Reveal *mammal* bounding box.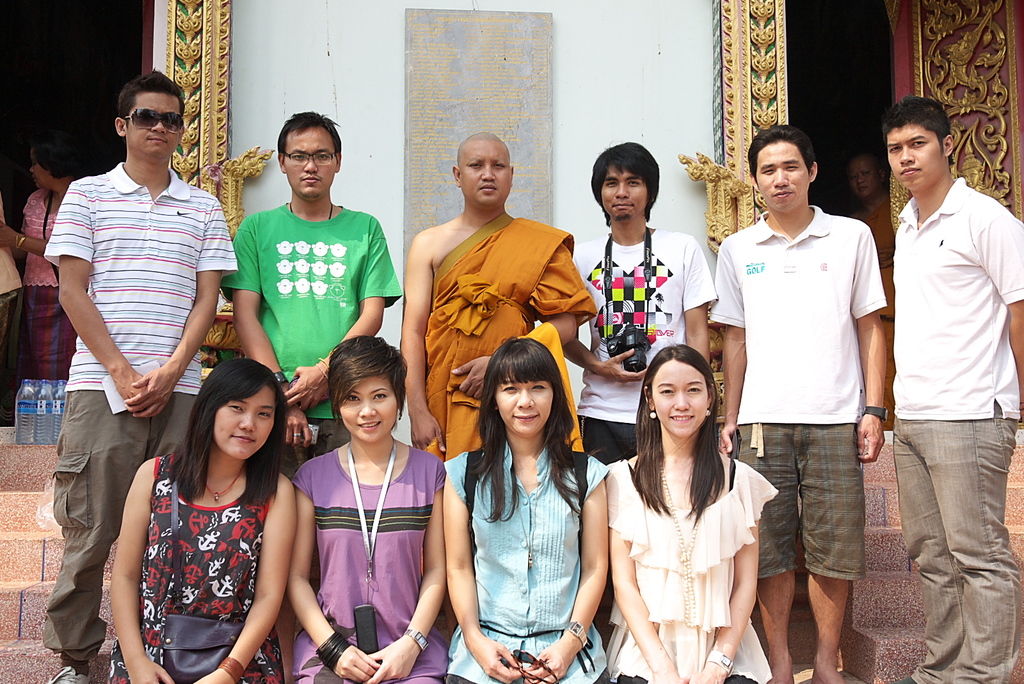
Revealed: pyautogui.locateOnScreen(220, 108, 400, 683).
